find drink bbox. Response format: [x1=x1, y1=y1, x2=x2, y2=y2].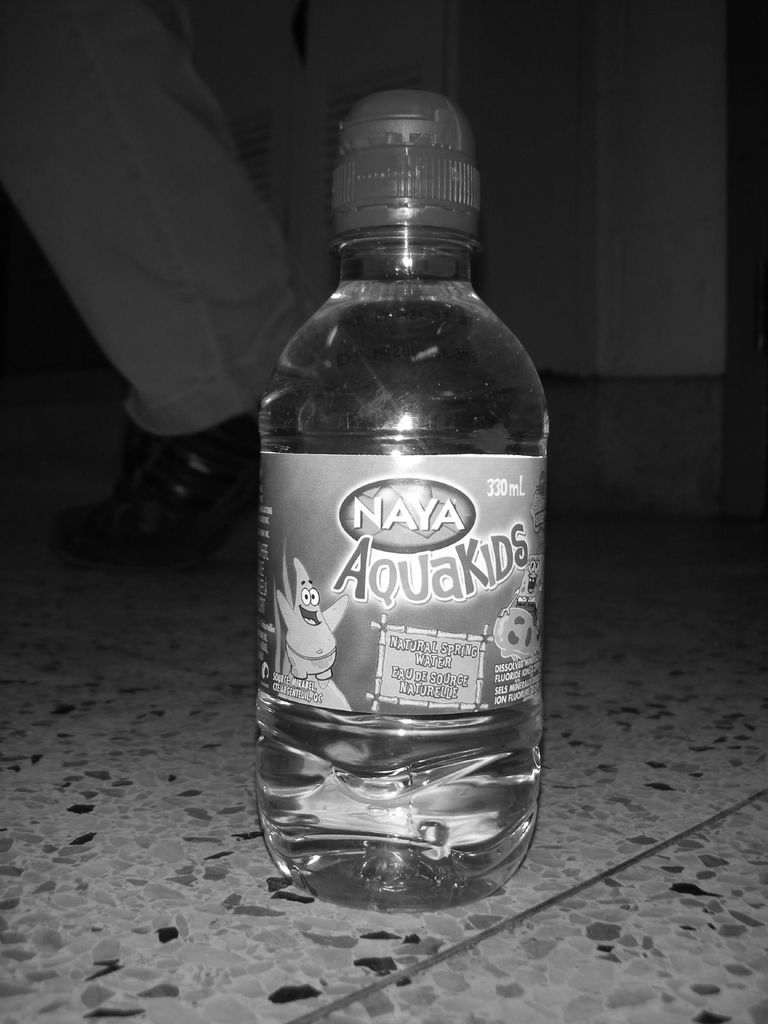
[x1=246, y1=127, x2=564, y2=899].
